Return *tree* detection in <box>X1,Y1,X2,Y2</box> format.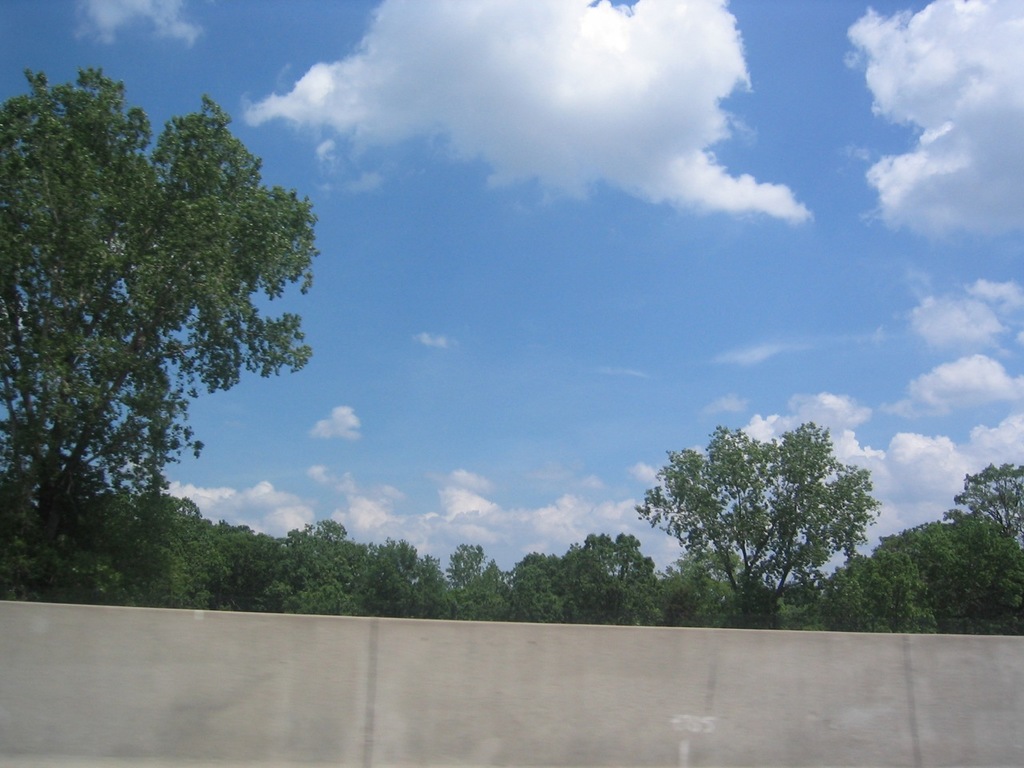
<box>633,417,887,631</box>.
